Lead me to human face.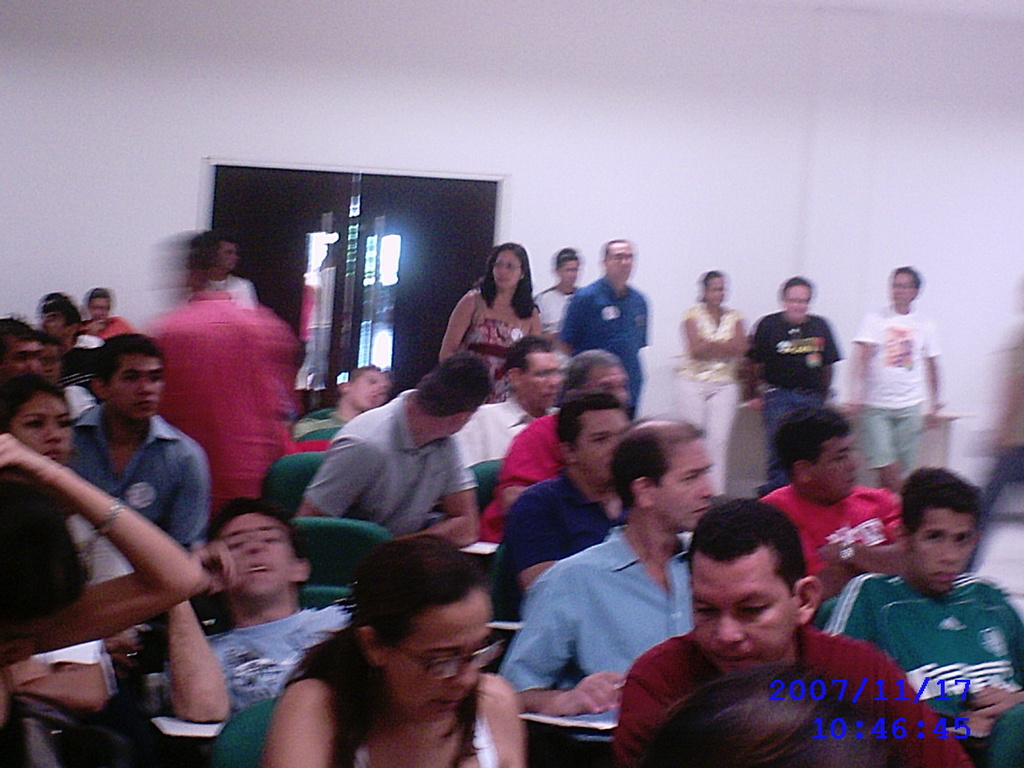
Lead to select_region(108, 356, 163, 419).
